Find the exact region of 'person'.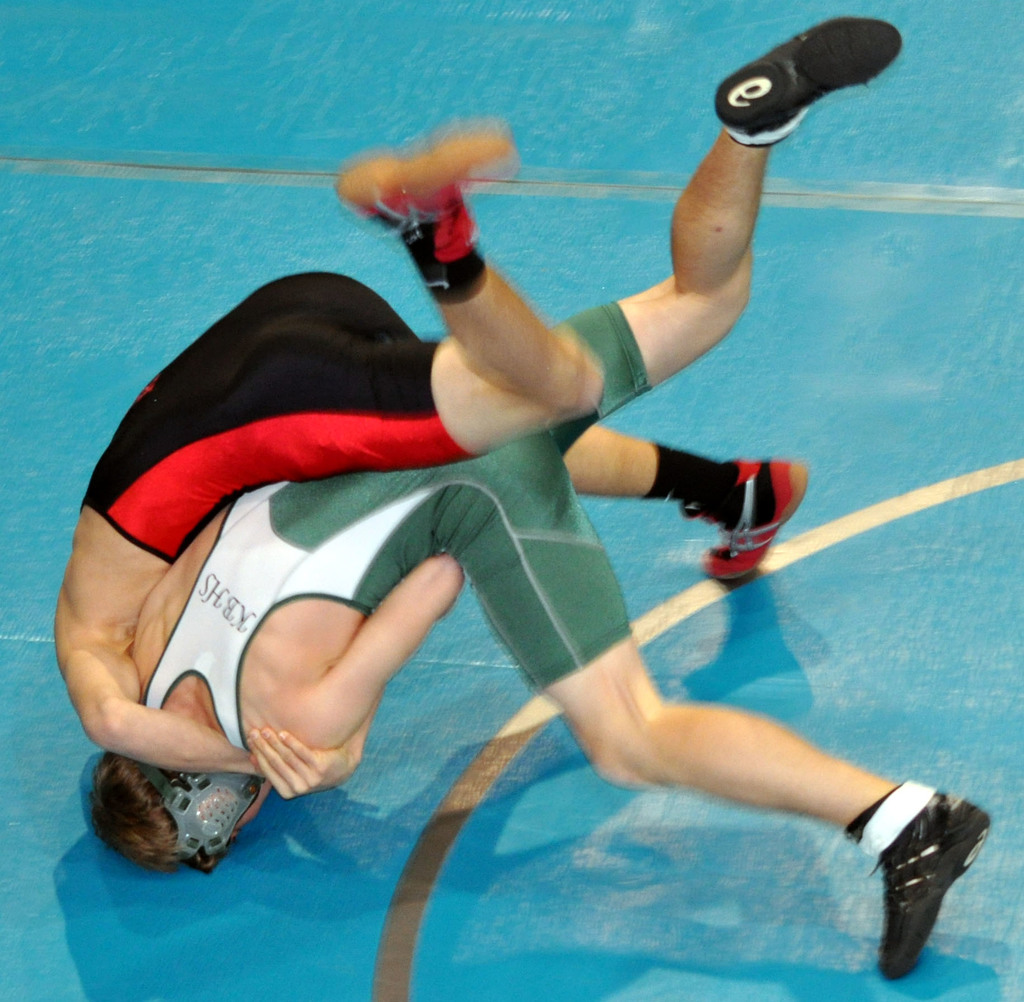
Exact region: {"x1": 80, "y1": 10, "x2": 993, "y2": 985}.
